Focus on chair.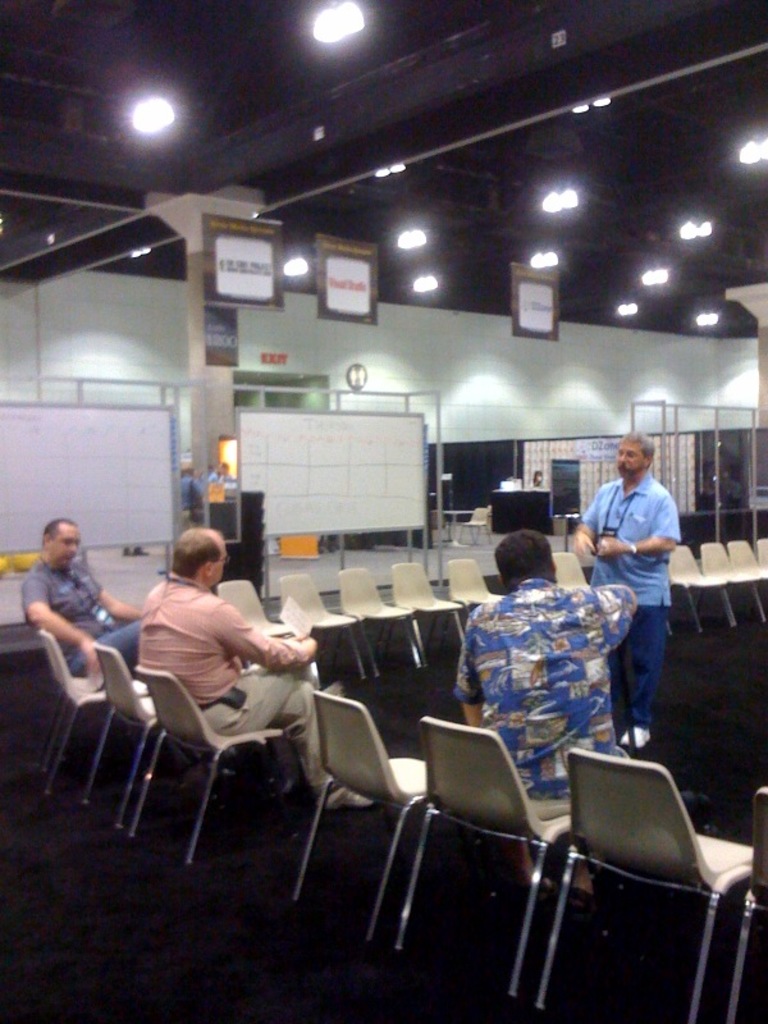
Focused at detection(547, 550, 591, 586).
